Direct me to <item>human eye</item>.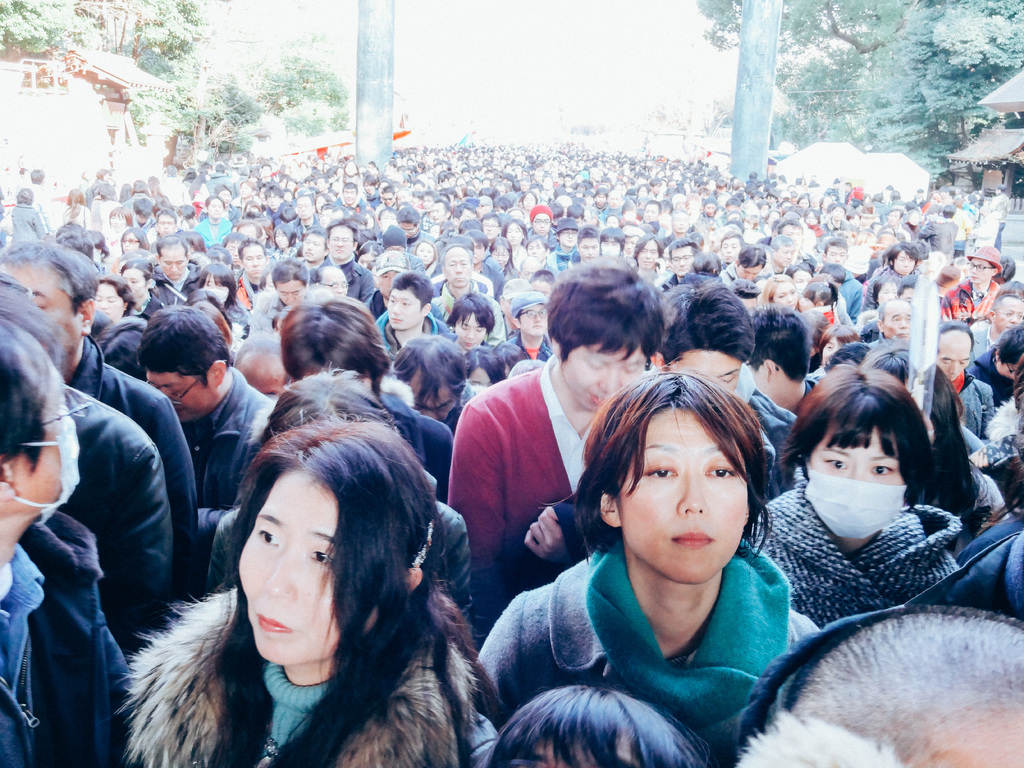
Direction: rect(940, 358, 953, 366).
